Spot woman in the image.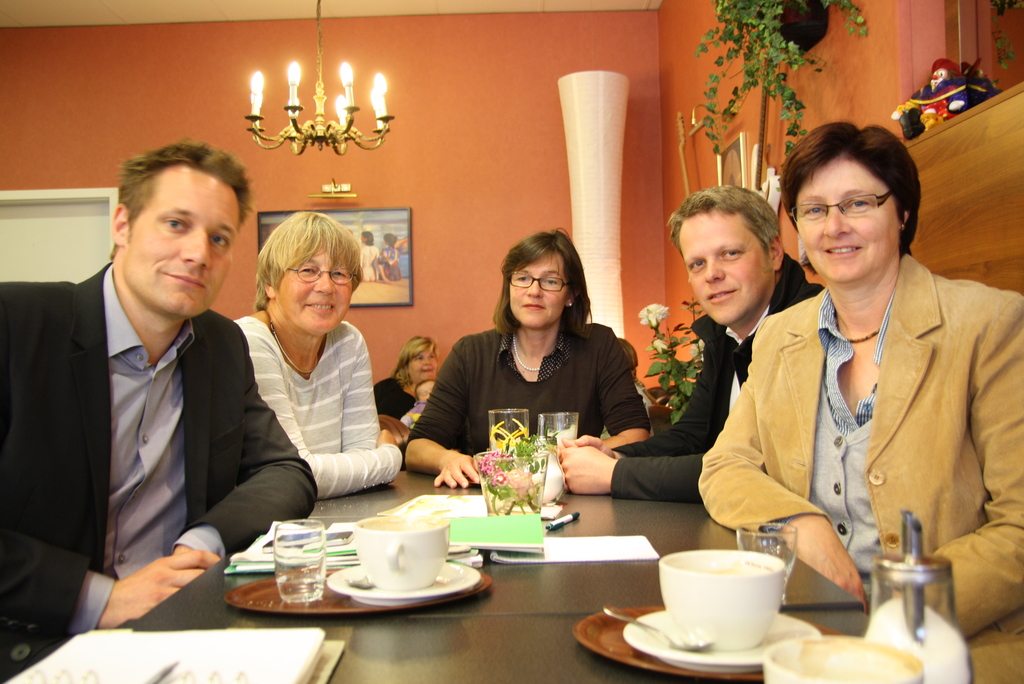
woman found at box(698, 121, 1023, 683).
